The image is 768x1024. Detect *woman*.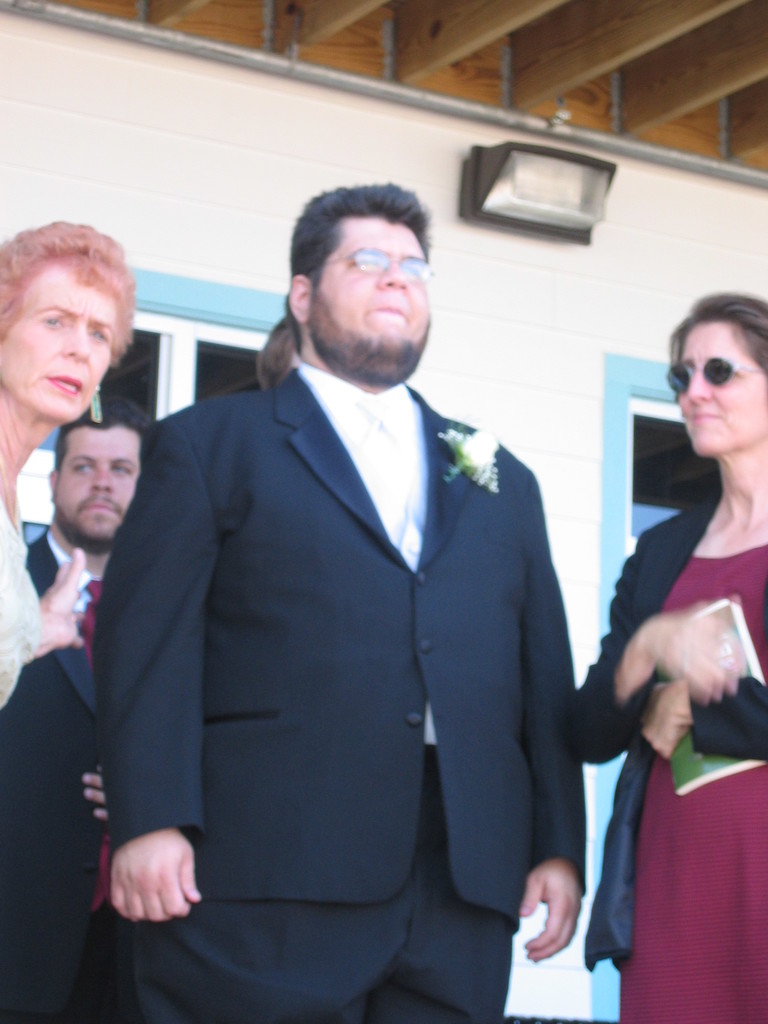
Detection: (left=559, top=281, right=767, bottom=1023).
